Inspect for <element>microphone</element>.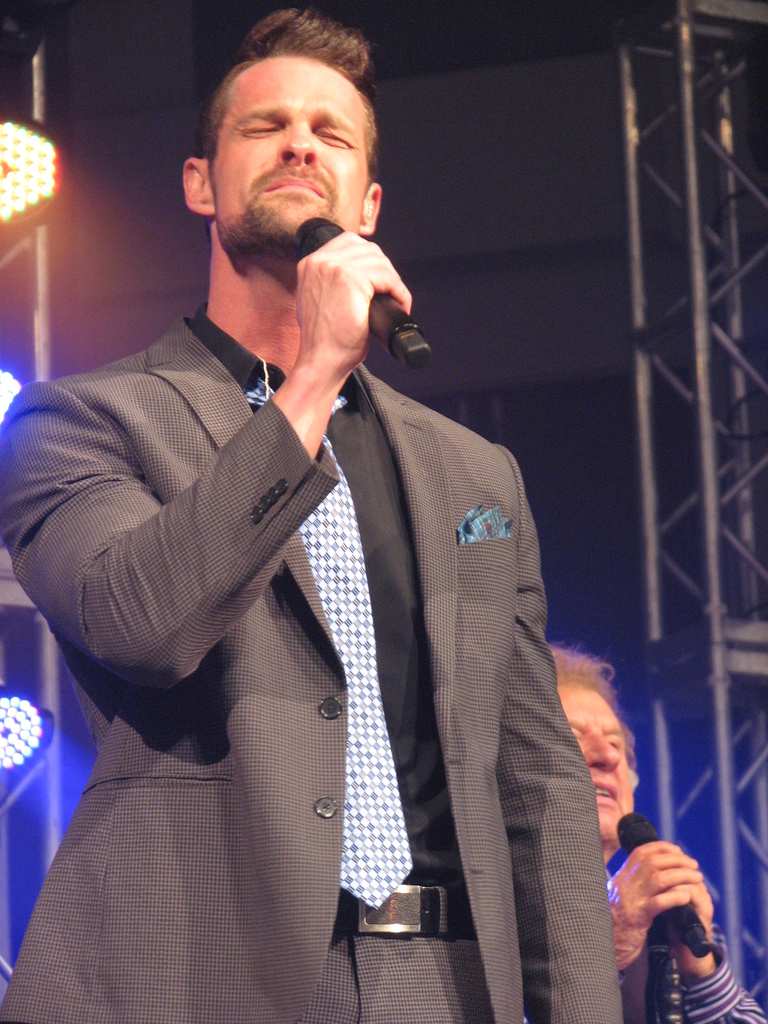
Inspection: 614:812:717:966.
